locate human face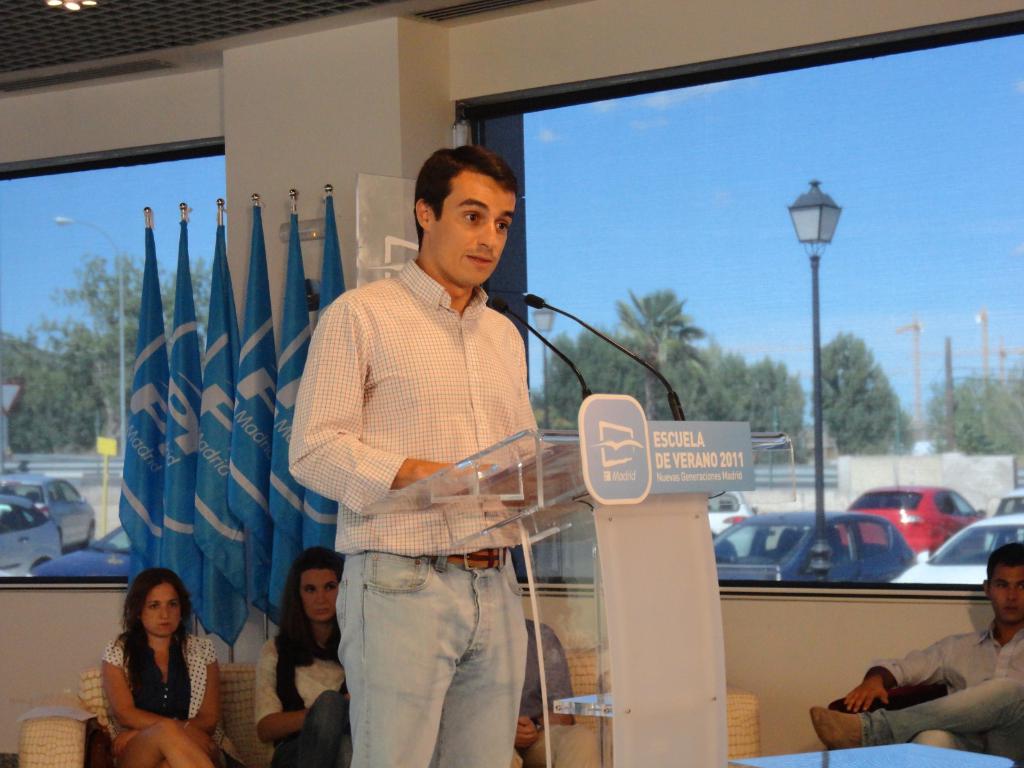
[x1=991, y1=564, x2=1023, y2=627]
